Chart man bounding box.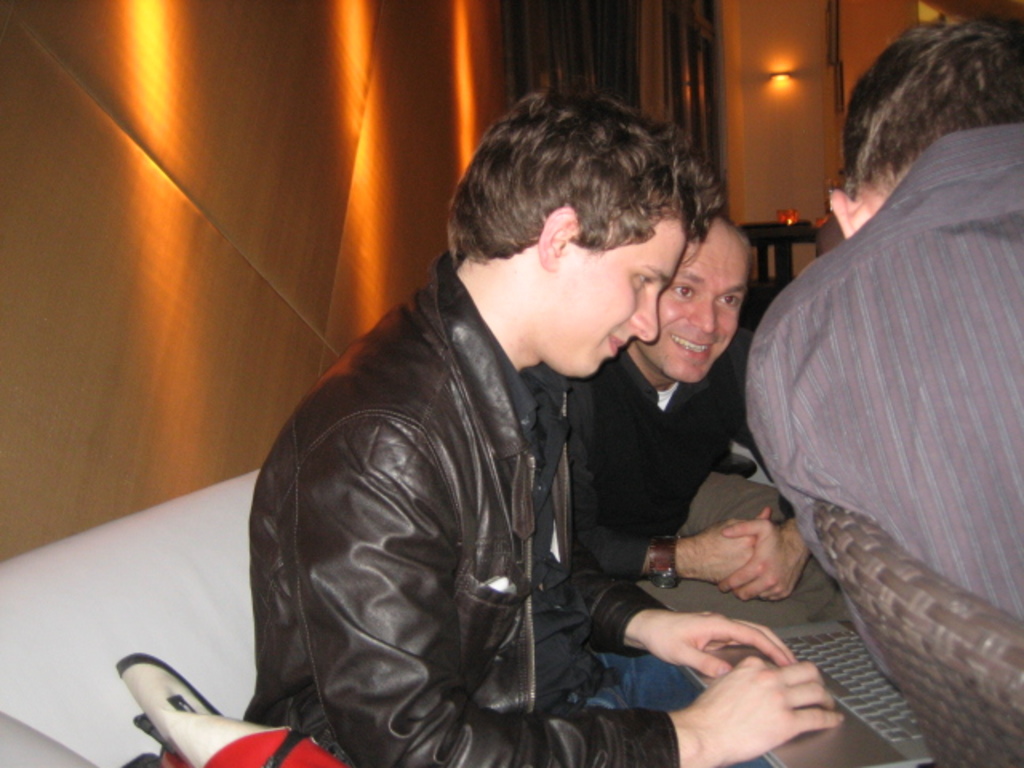
Charted: 731 18 1022 640.
